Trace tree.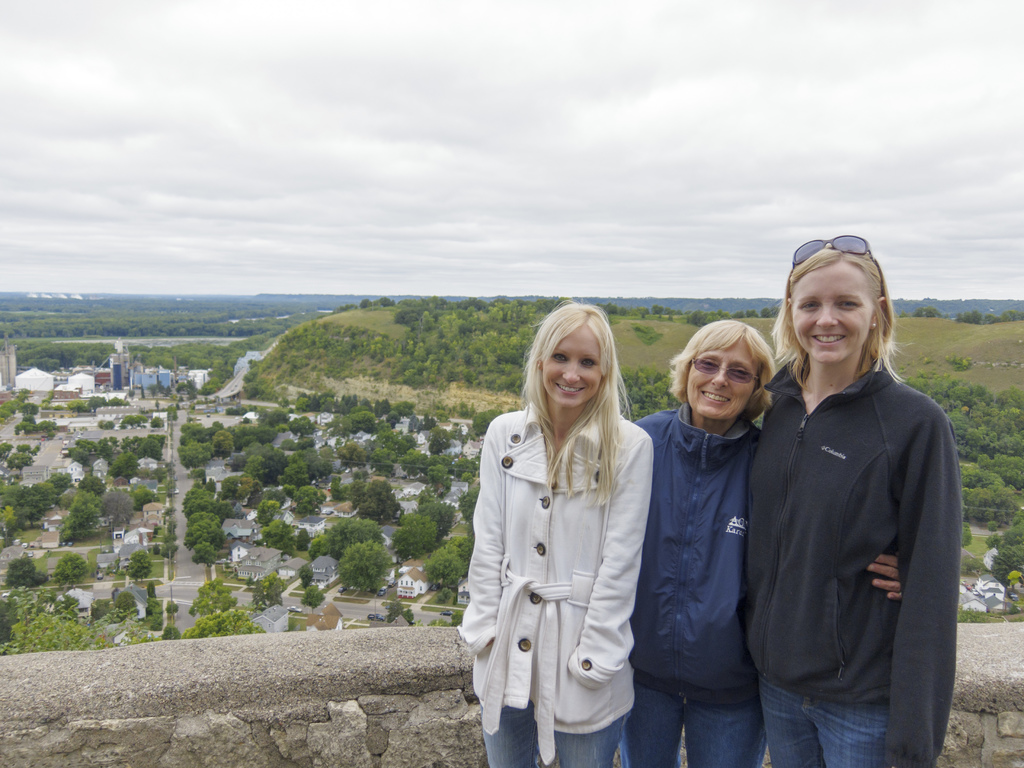
Traced to locate(334, 530, 393, 600).
